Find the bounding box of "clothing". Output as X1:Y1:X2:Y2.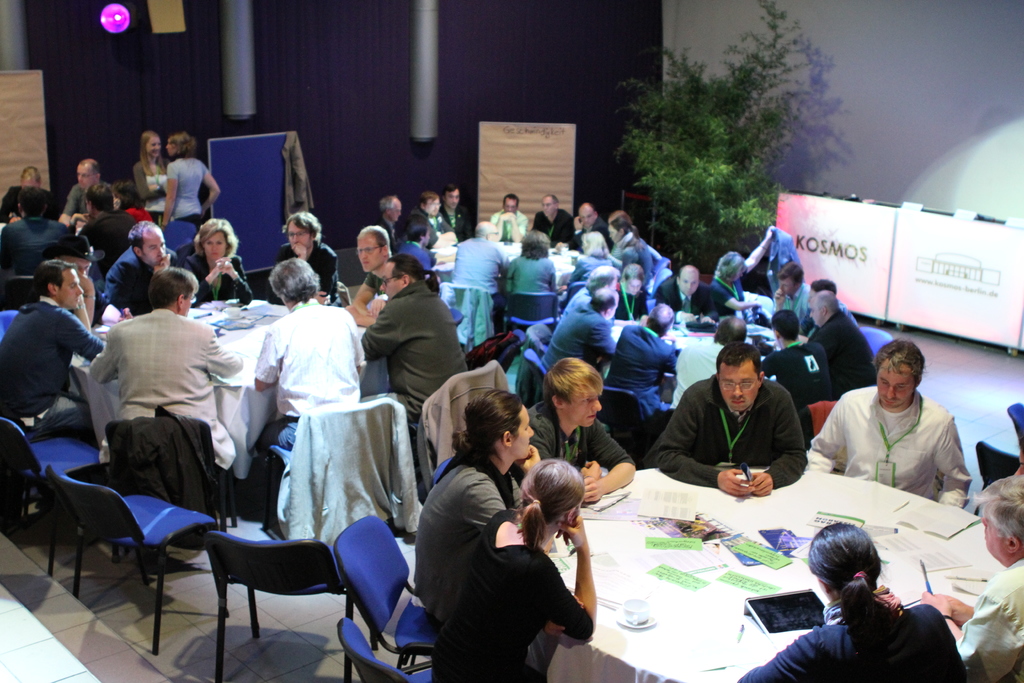
534:208:572:247.
